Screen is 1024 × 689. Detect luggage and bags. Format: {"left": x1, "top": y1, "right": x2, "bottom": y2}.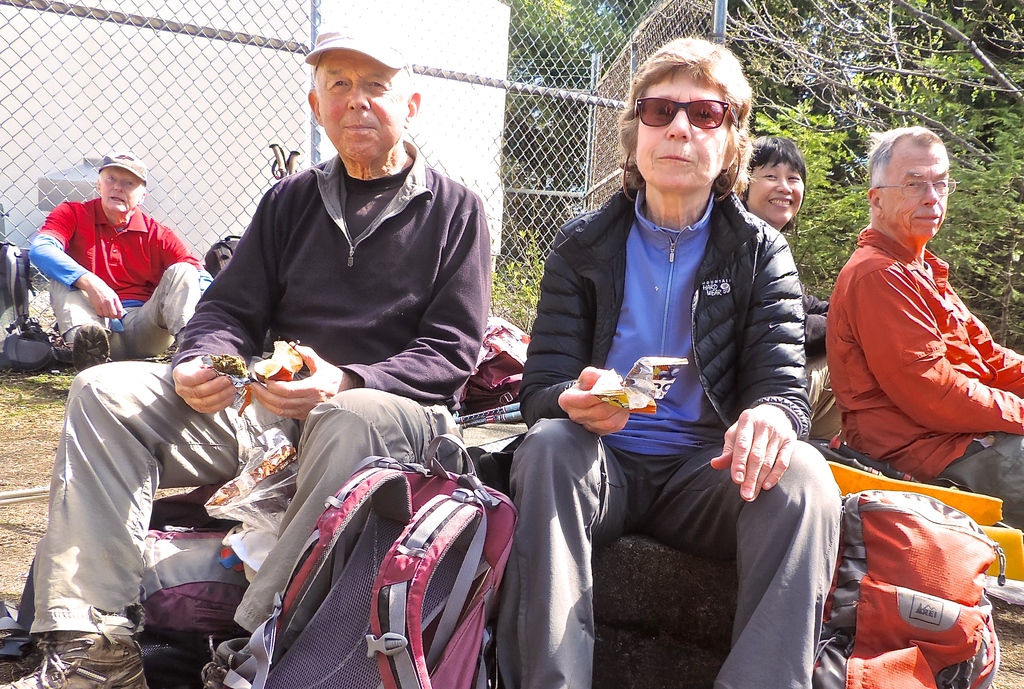
{"left": 460, "top": 312, "right": 531, "bottom": 419}.
